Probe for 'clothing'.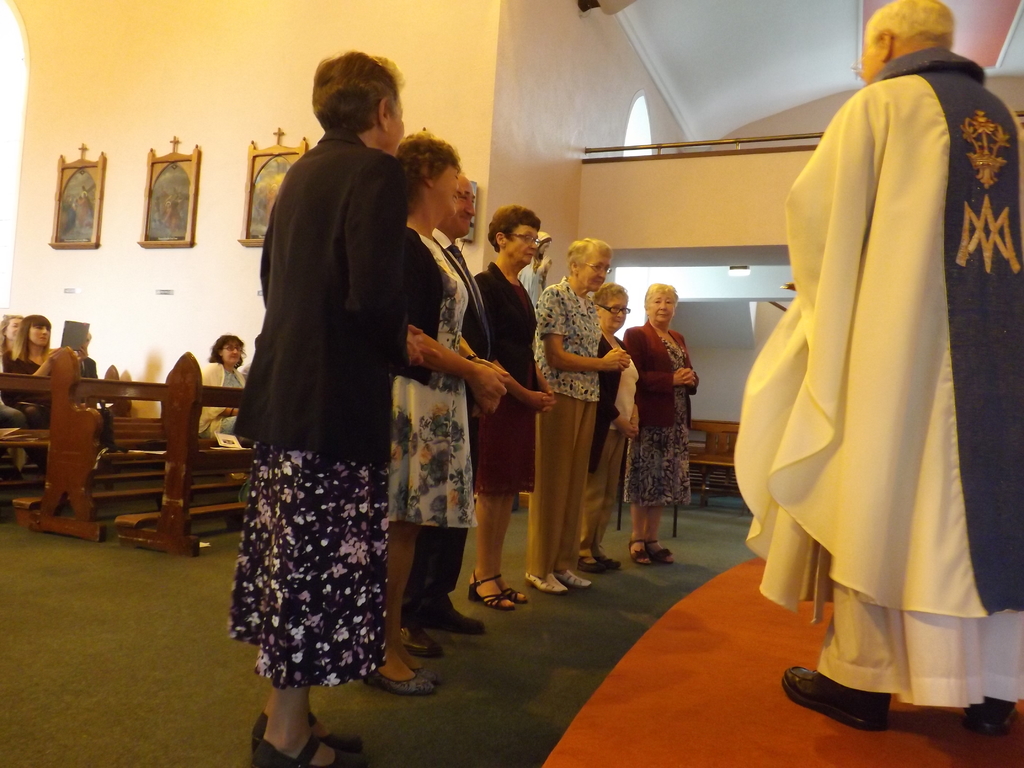
Probe result: [x1=518, y1=266, x2=592, y2=575].
